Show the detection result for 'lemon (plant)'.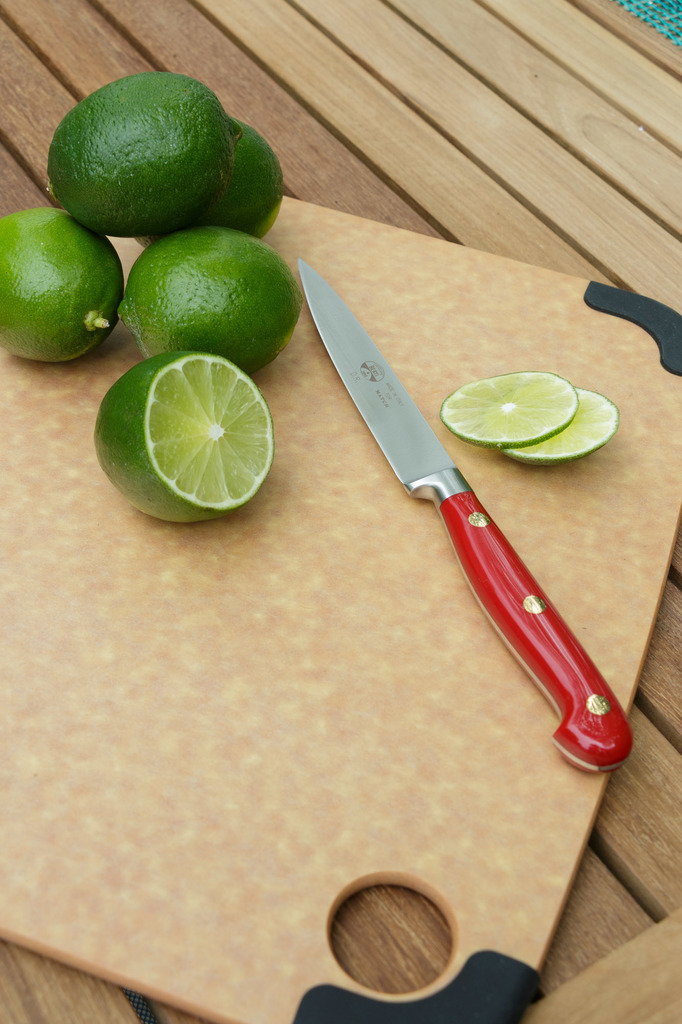
bbox=(438, 375, 575, 449).
